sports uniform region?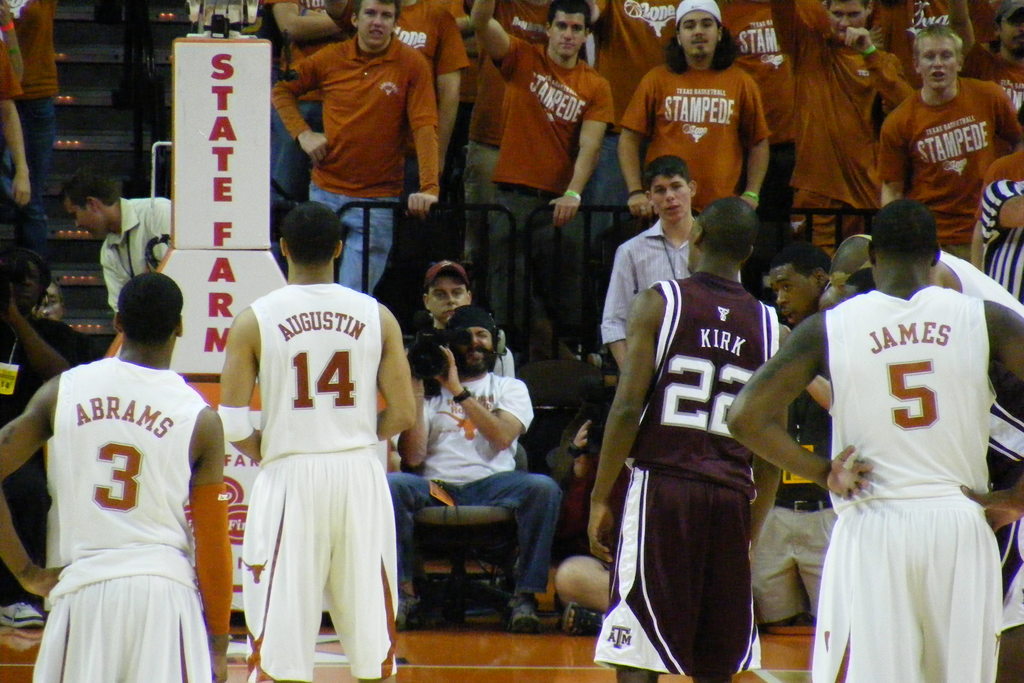
[x1=593, y1=267, x2=779, y2=682]
